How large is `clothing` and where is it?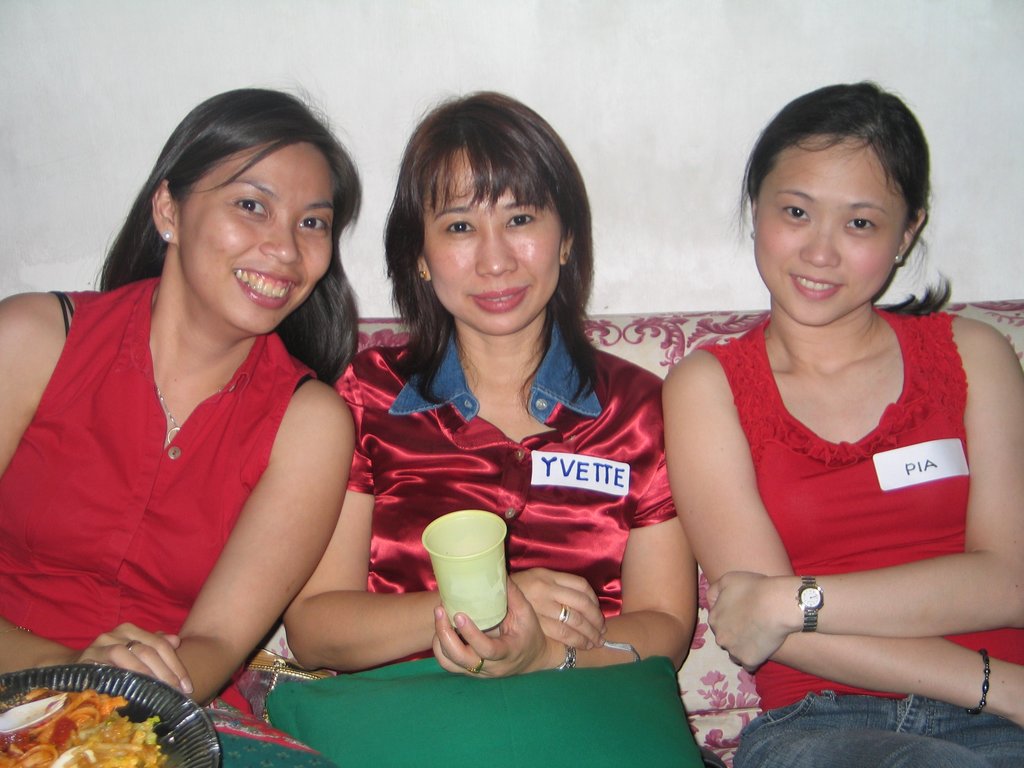
Bounding box: bbox=[732, 315, 1023, 767].
